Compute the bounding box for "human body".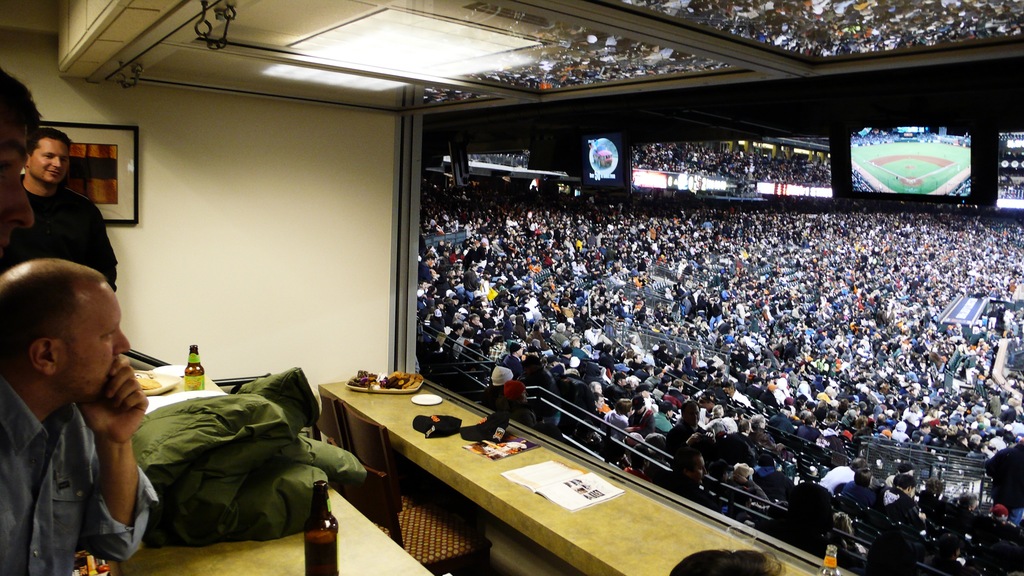
(left=431, top=204, right=450, bottom=211).
